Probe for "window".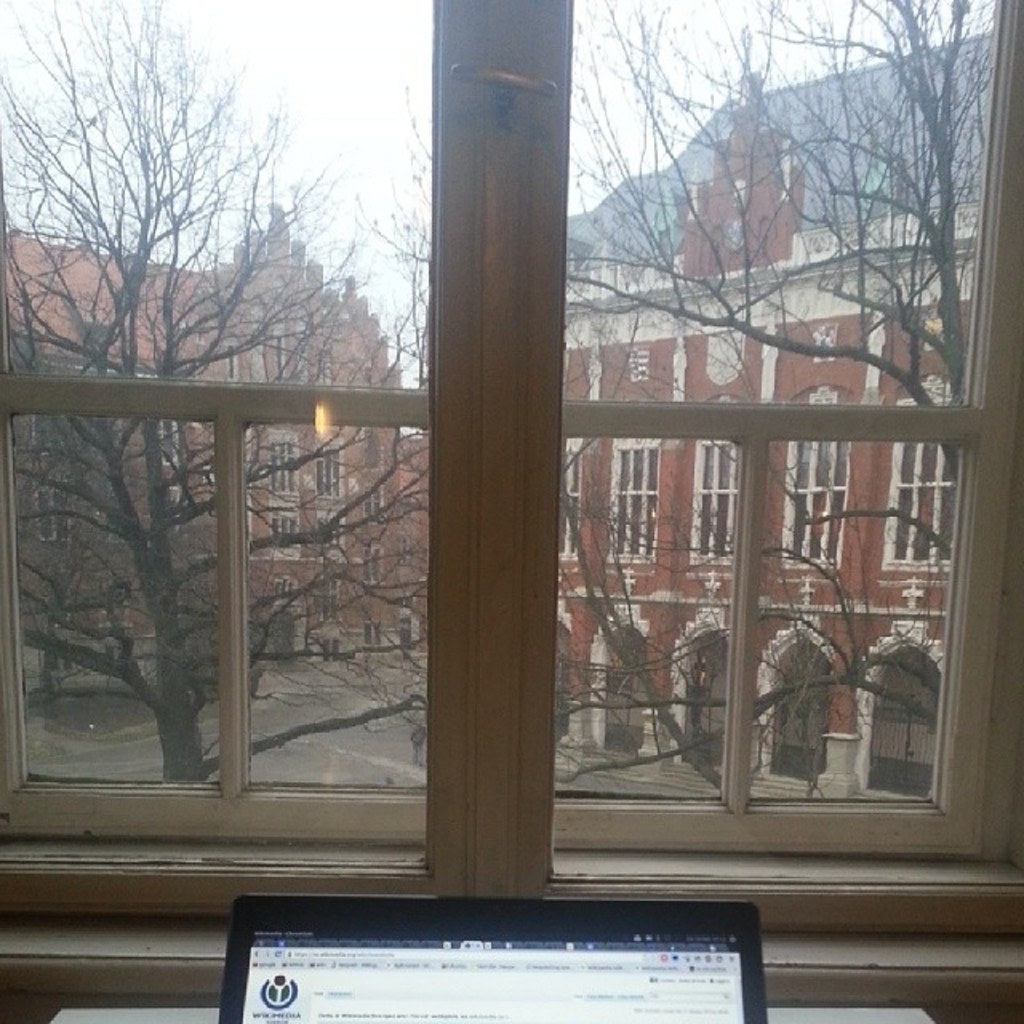
Probe result: left=597, top=430, right=666, bottom=565.
